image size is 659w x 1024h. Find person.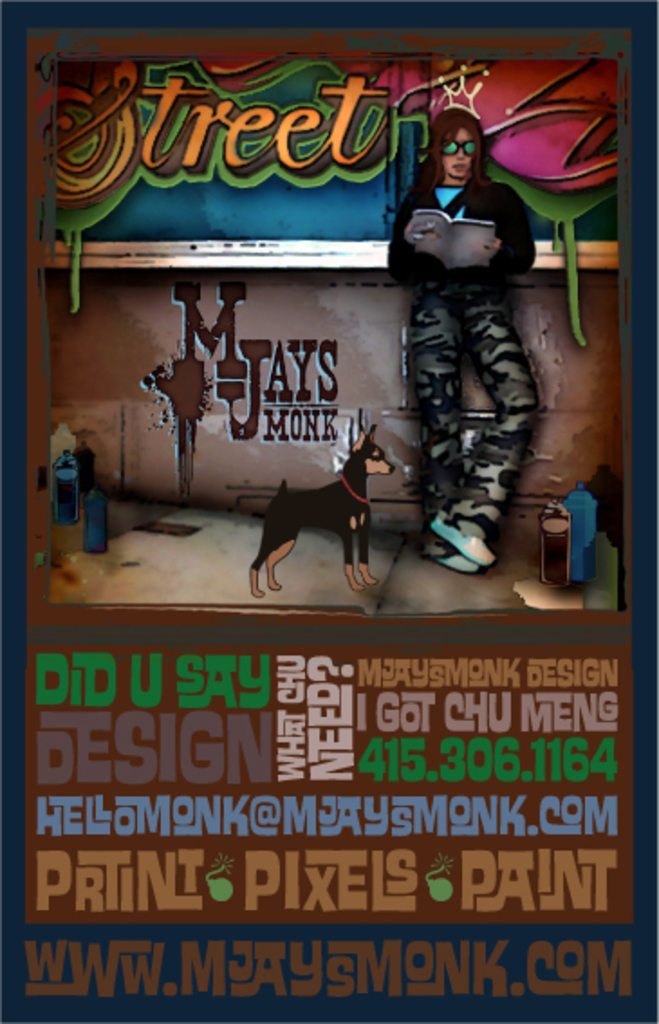
(x1=394, y1=112, x2=551, y2=614).
